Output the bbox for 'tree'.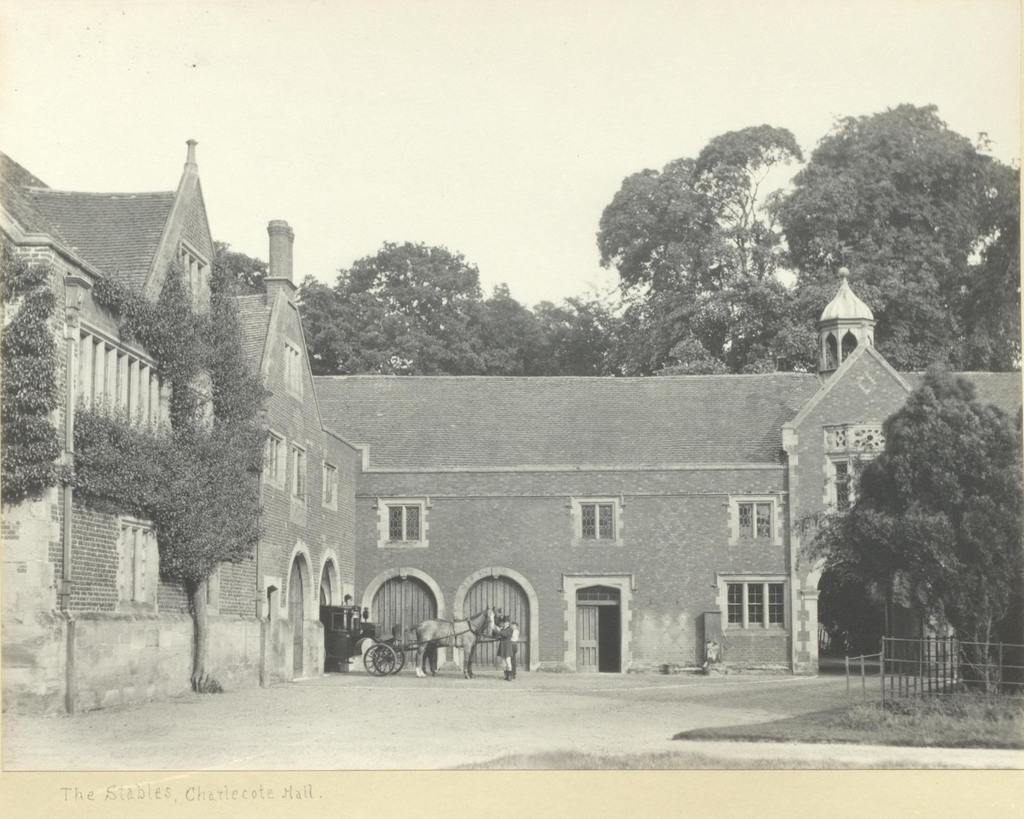
[x1=820, y1=374, x2=1023, y2=668].
